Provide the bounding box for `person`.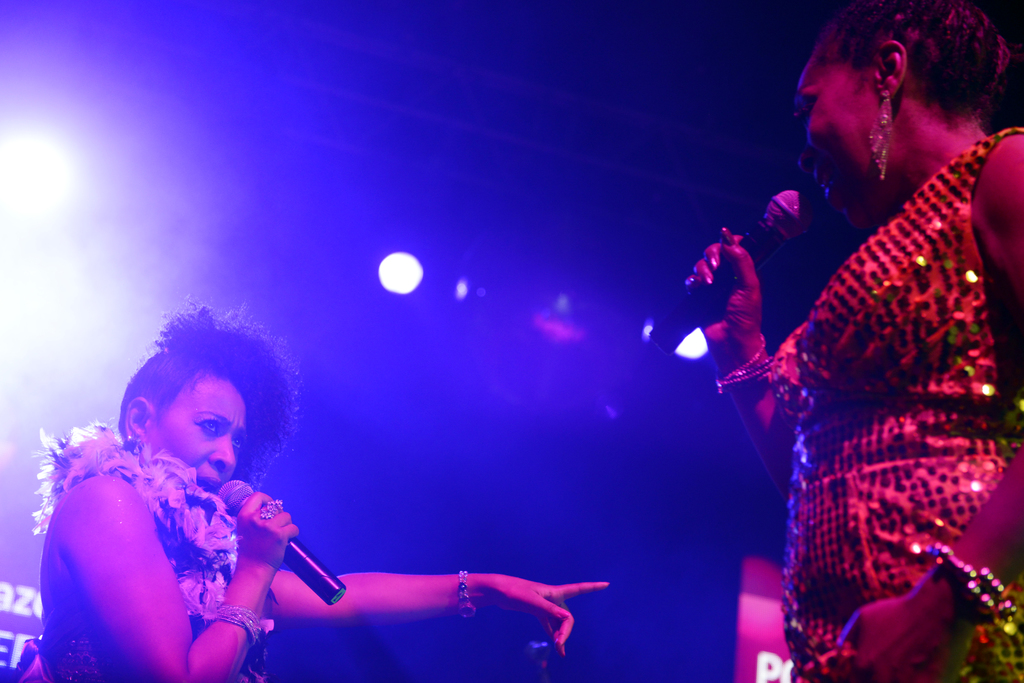
bbox=[36, 297, 616, 682].
